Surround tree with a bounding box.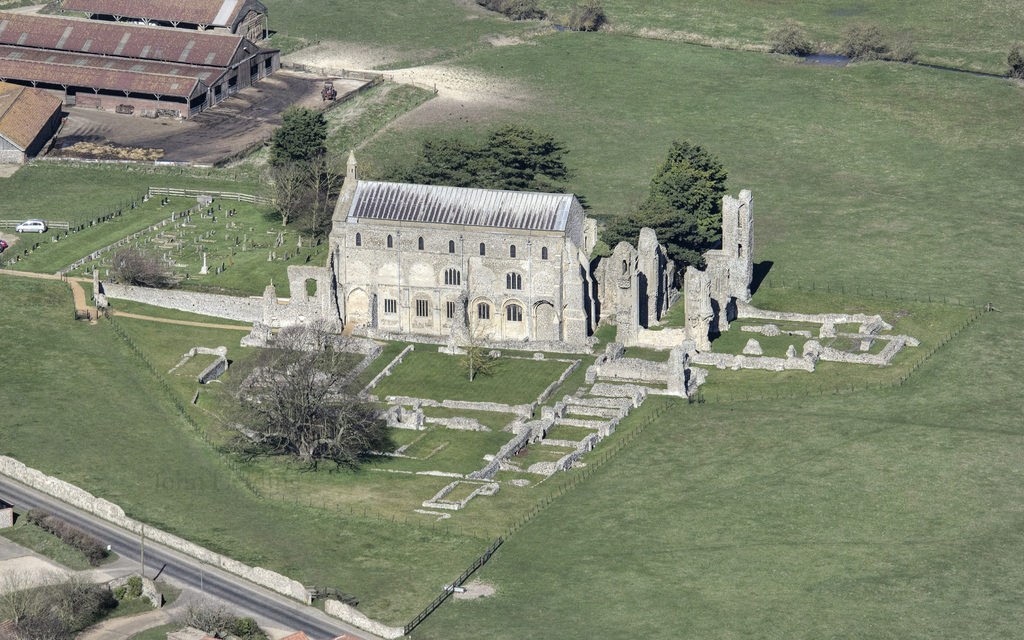
268/104/328/176.
